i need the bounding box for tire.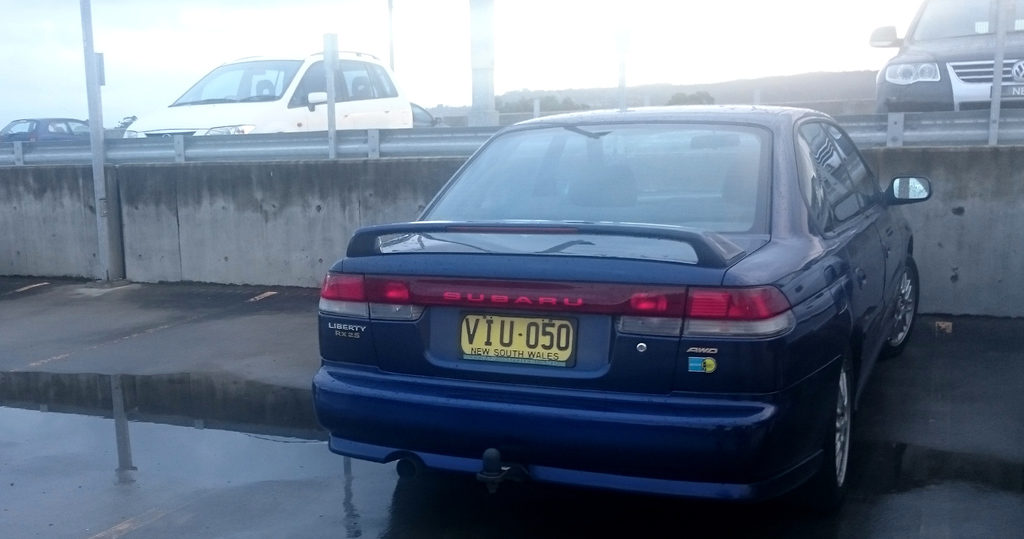
Here it is: x1=882 y1=258 x2=922 y2=358.
